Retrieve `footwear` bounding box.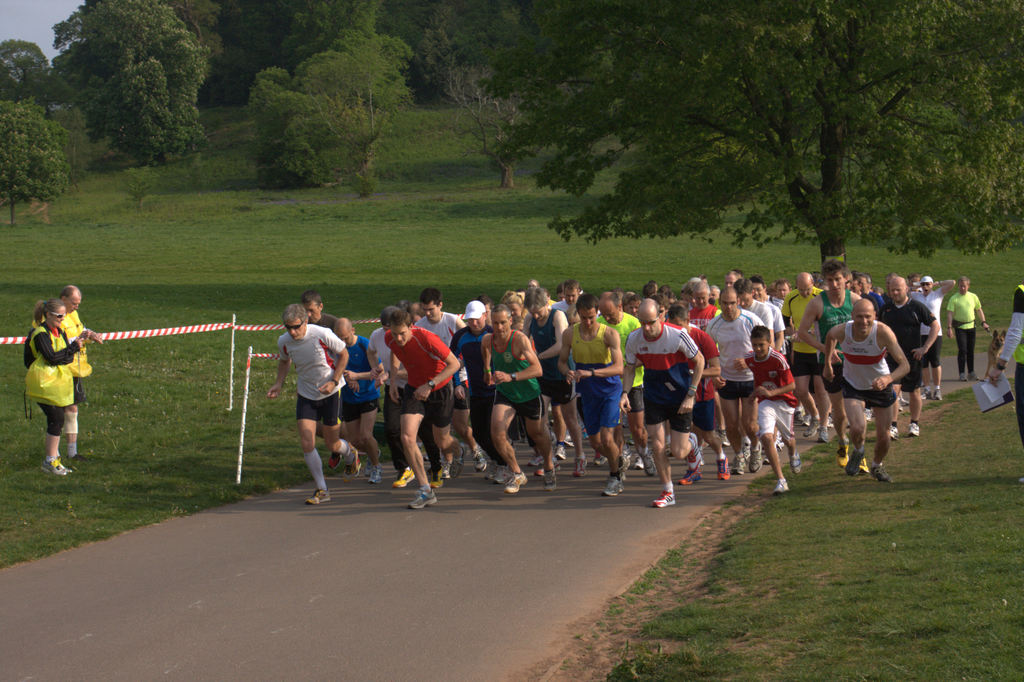
Bounding box: box=[771, 476, 790, 495].
